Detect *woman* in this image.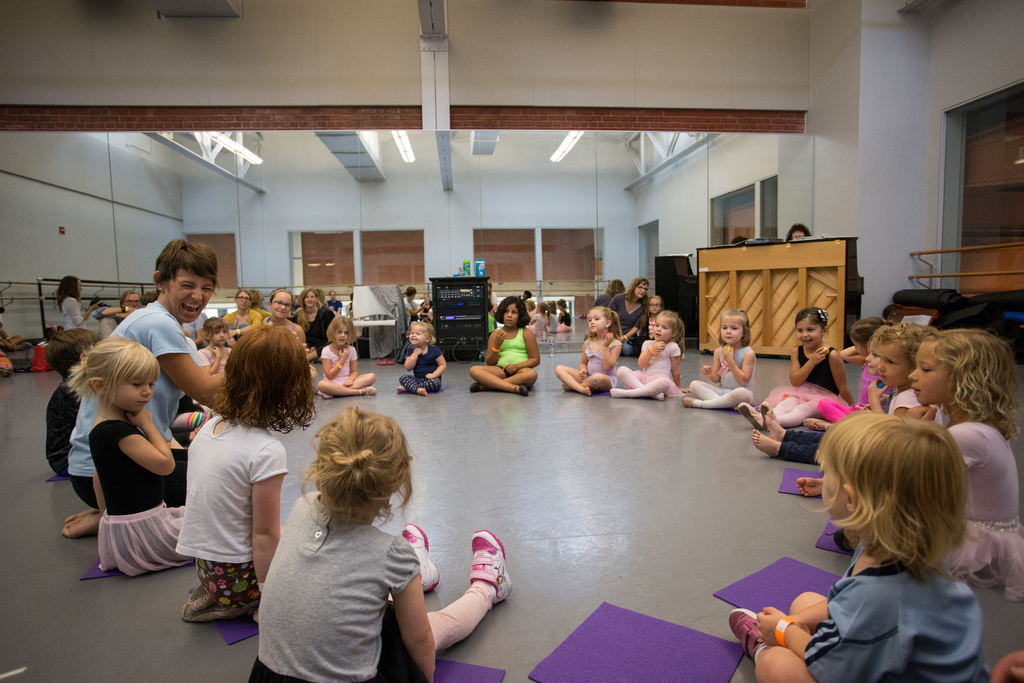
Detection: pyautogui.locateOnScreen(399, 286, 416, 327).
